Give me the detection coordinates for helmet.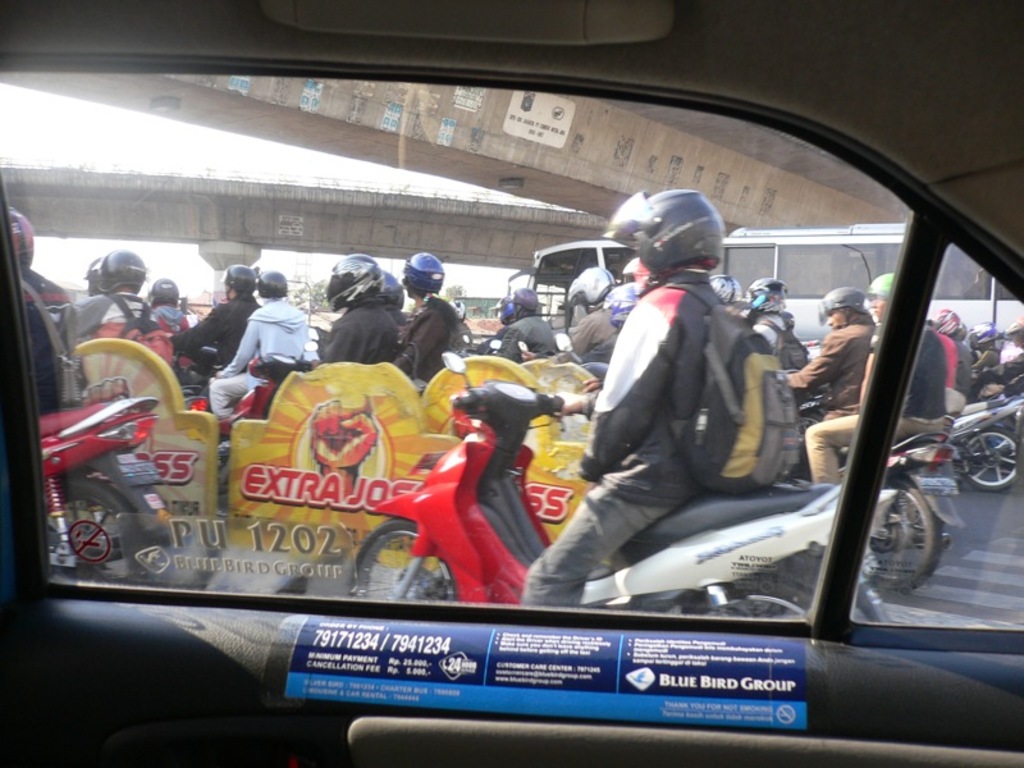
bbox(611, 197, 732, 285).
